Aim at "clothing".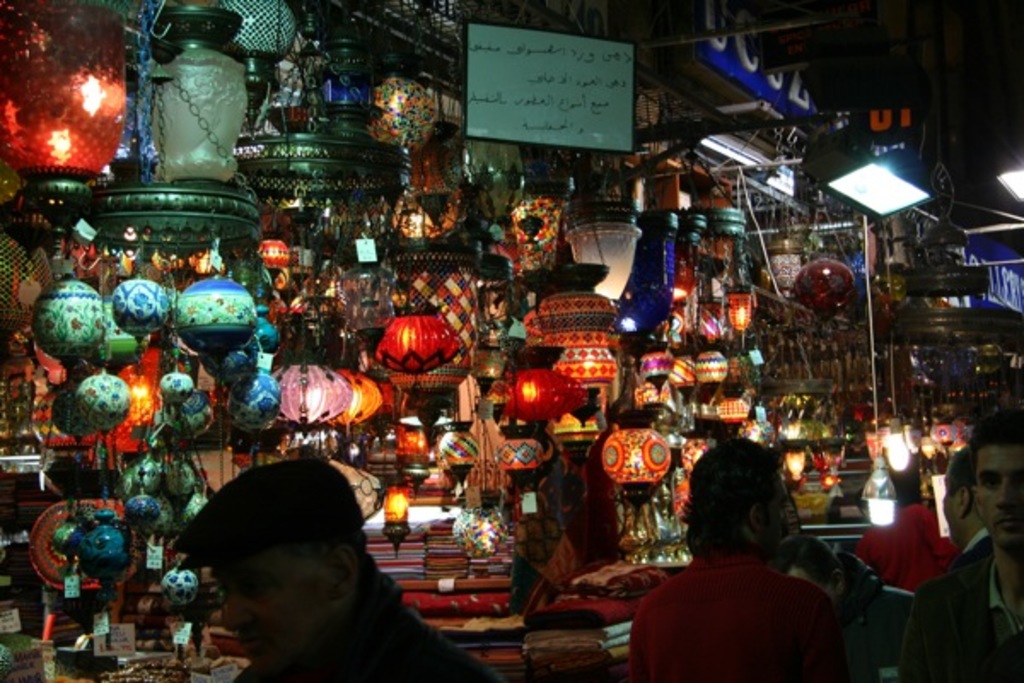
Aimed at l=623, t=545, r=848, b=681.
